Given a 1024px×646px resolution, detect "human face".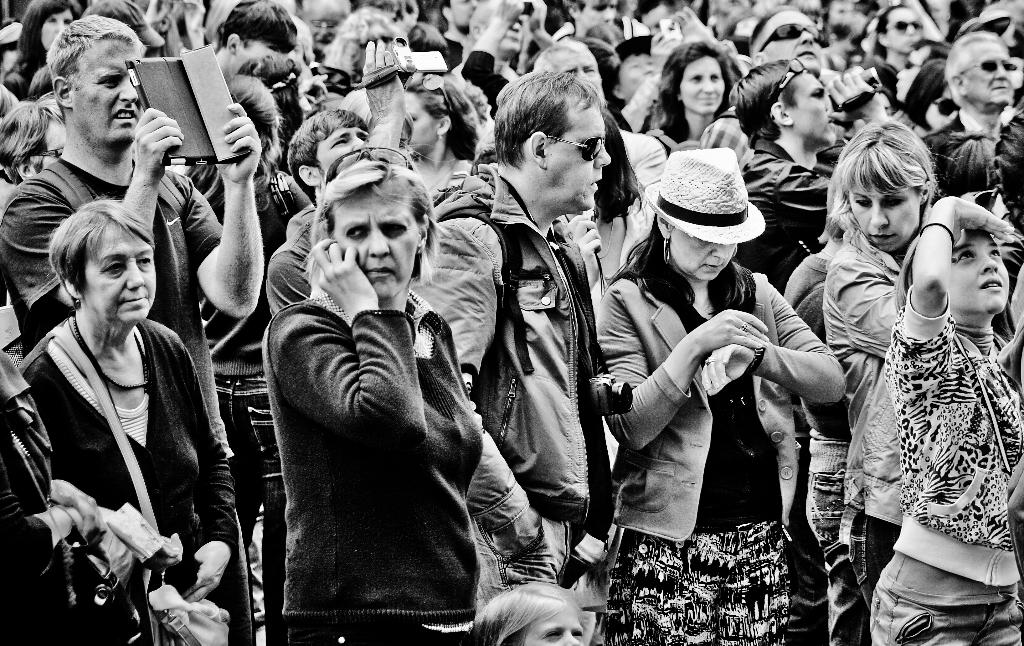
<region>75, 43, 147, 144</region>.
